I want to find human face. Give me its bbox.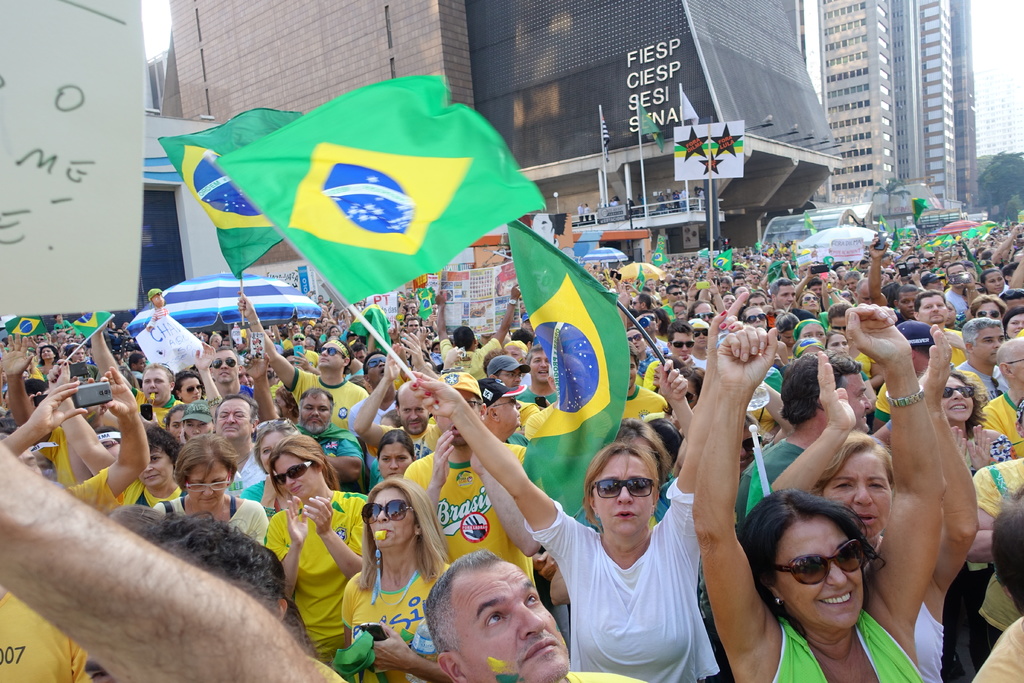
{"left": 913, "top": 290, "right": 959, "bottom": 329}.
